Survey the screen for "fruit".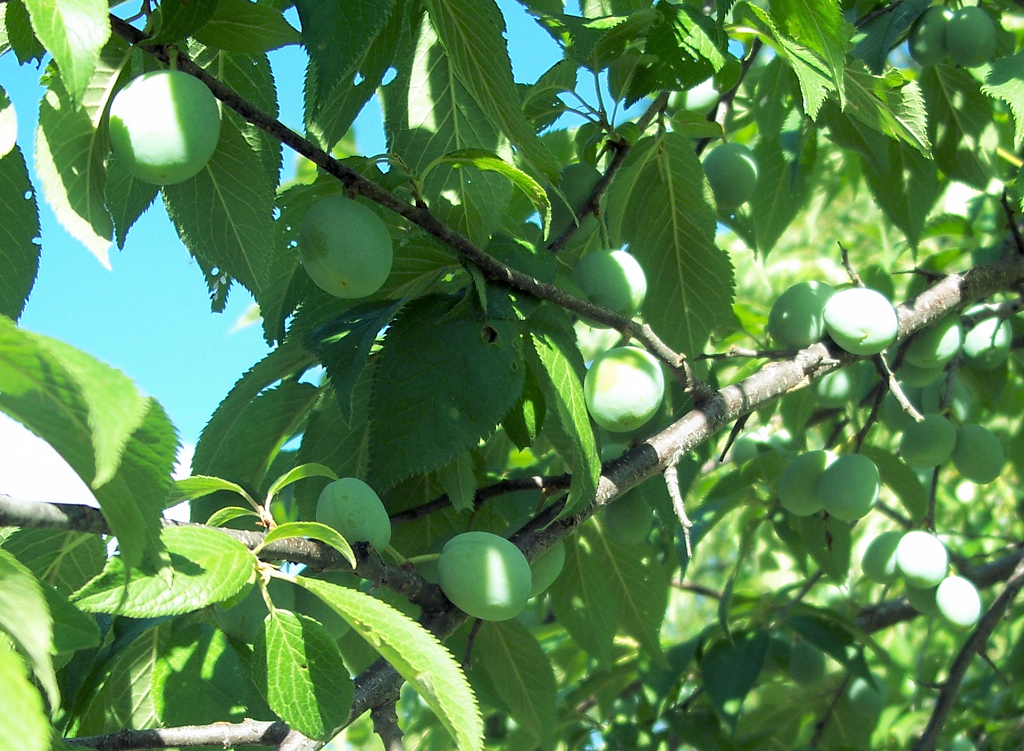
Survey found: [left=582, top=344, right=667, bottom=433].
